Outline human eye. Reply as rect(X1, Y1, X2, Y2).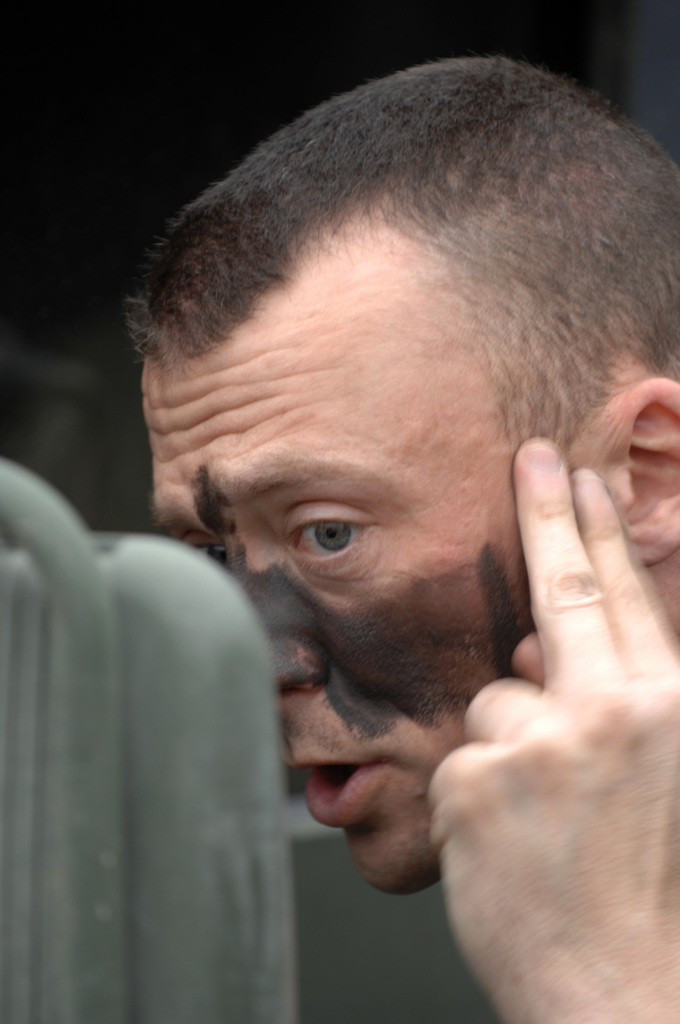
rect(175, 531, 230, 572).
